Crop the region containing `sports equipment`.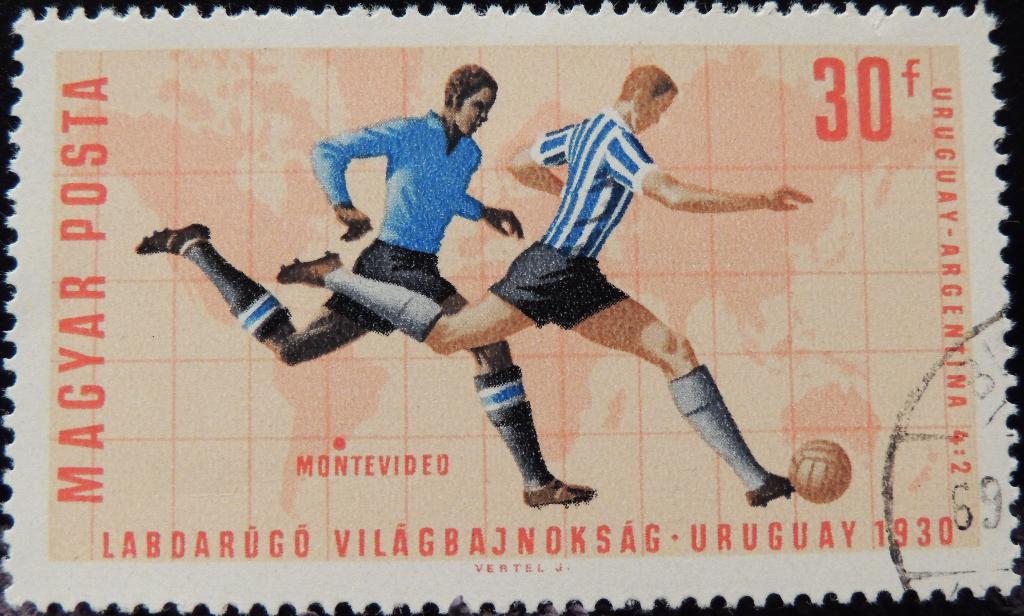
Crop region: locate(529, 475, 599, 509).
